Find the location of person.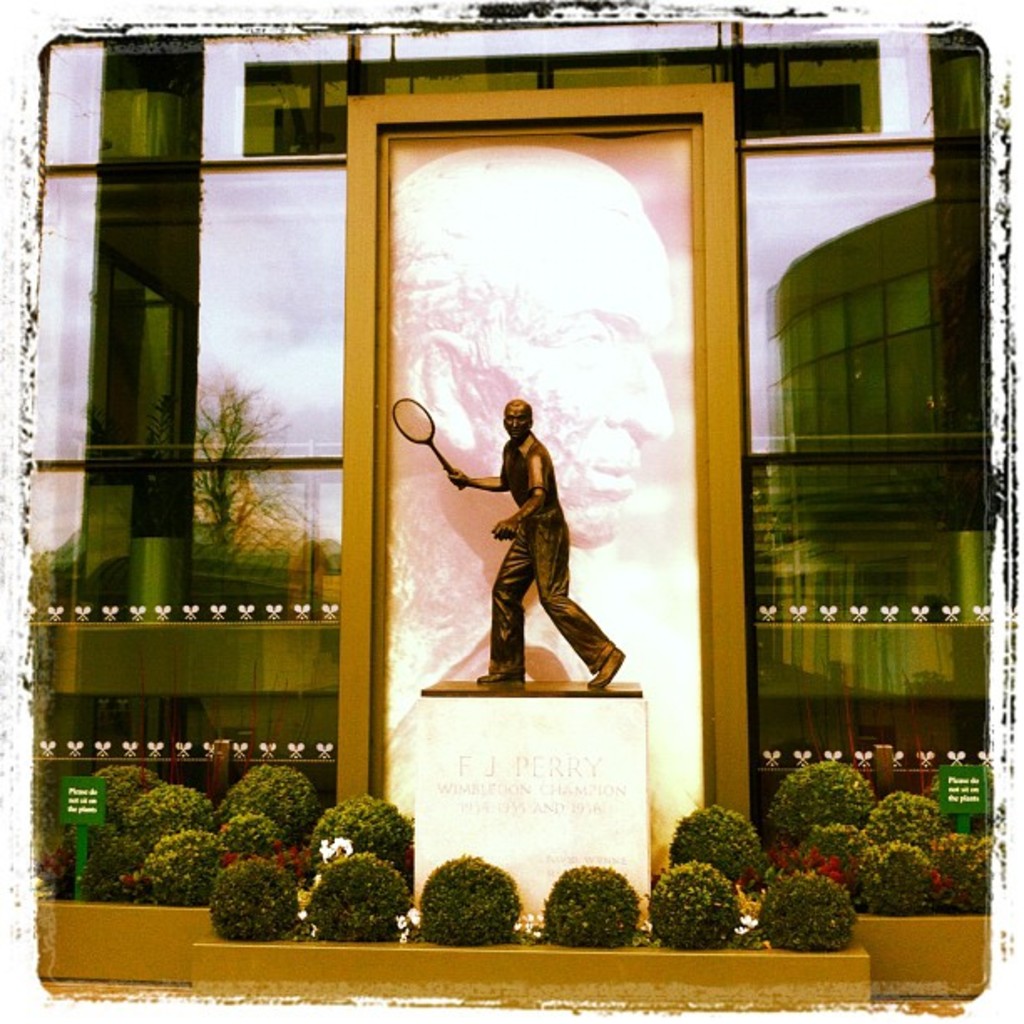
Location: <region>388, 137, 674, 738</region>.
